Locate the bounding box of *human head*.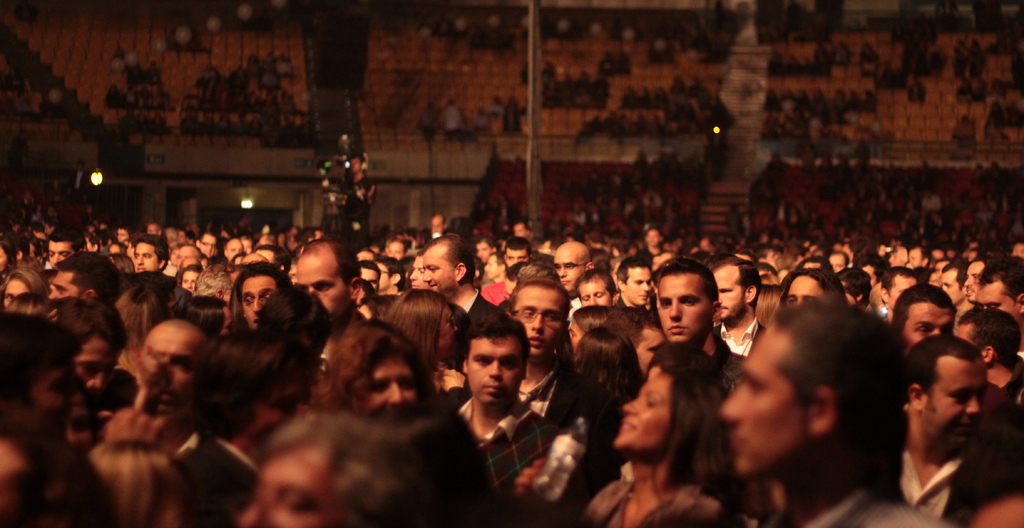
Bounding box: locate(203, 328, 317, 431).
